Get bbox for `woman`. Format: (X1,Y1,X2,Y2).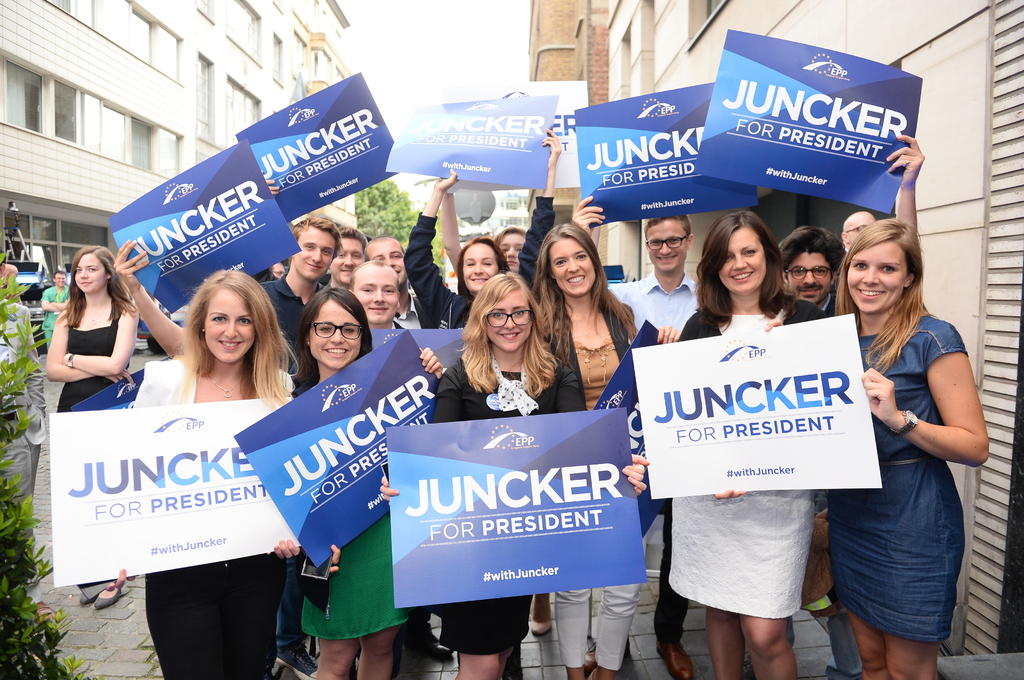
(524,214,681,679).
